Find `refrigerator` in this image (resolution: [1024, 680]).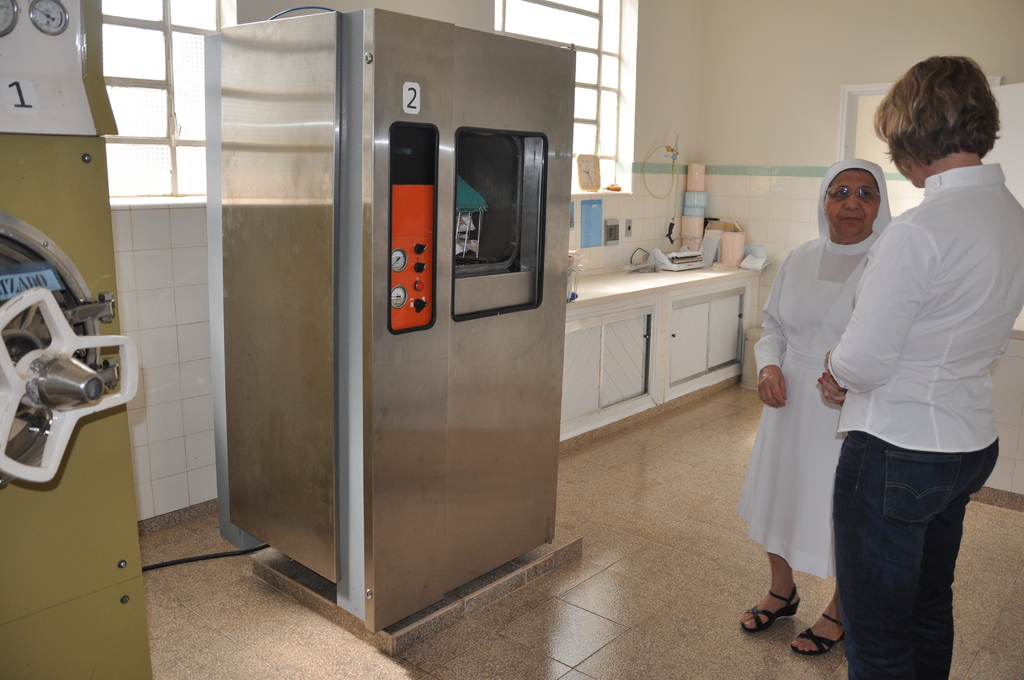
{"x1": 203, "y1": 4, "x2": 577, "y2": 634}.
